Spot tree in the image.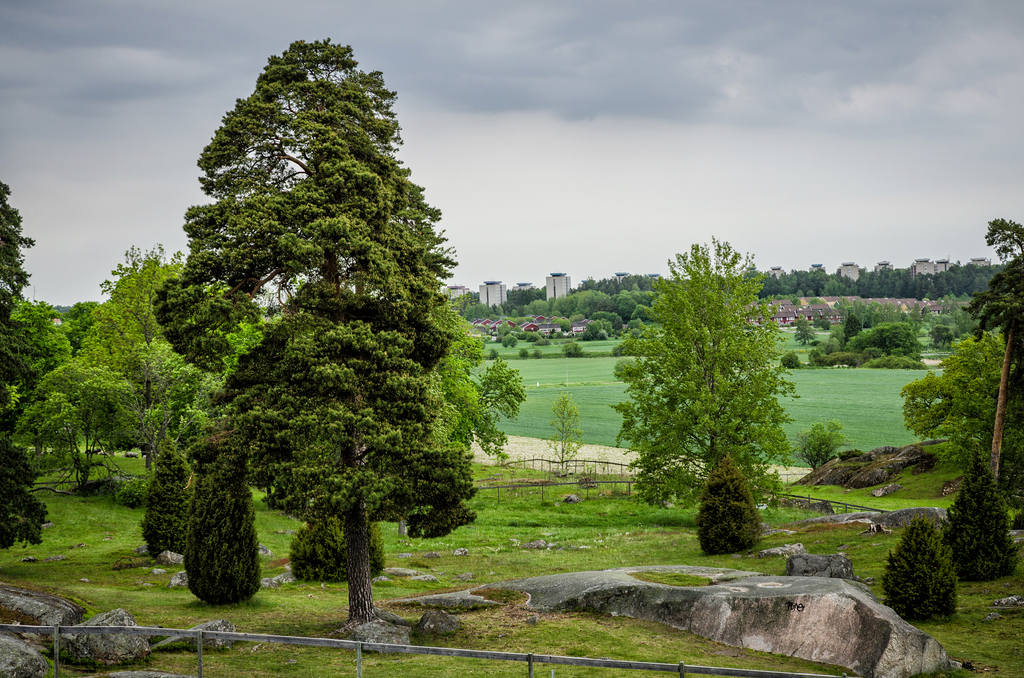
tree found at Rect(0, 185, 47, 544).
